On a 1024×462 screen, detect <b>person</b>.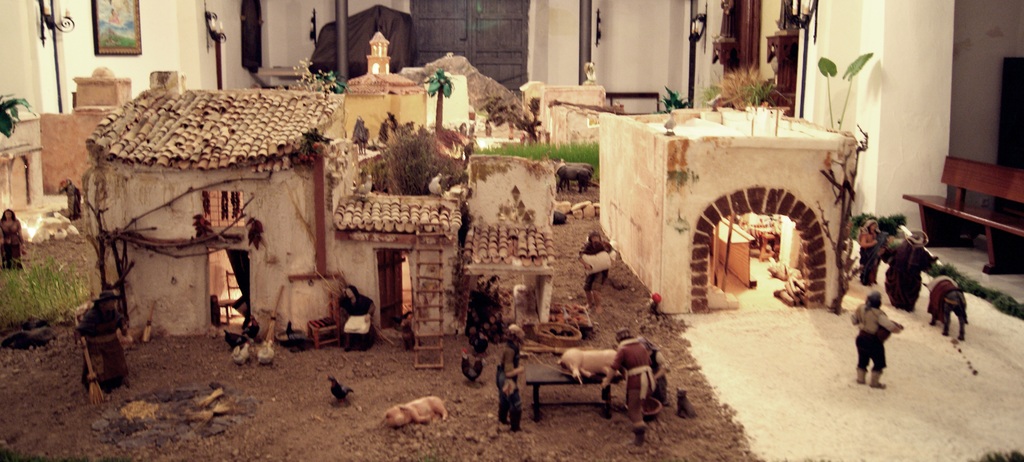
box=[55, 181, 80, 225].
